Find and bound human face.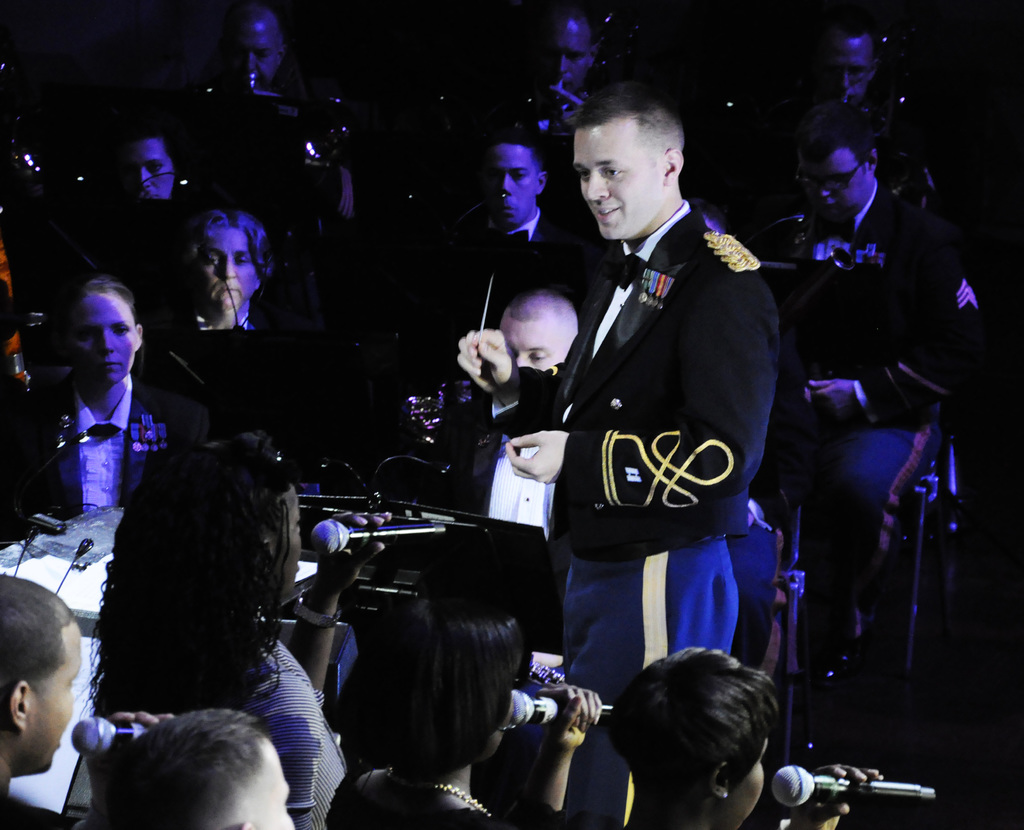
Bound: l=75, t=294, r=129, b=390.
